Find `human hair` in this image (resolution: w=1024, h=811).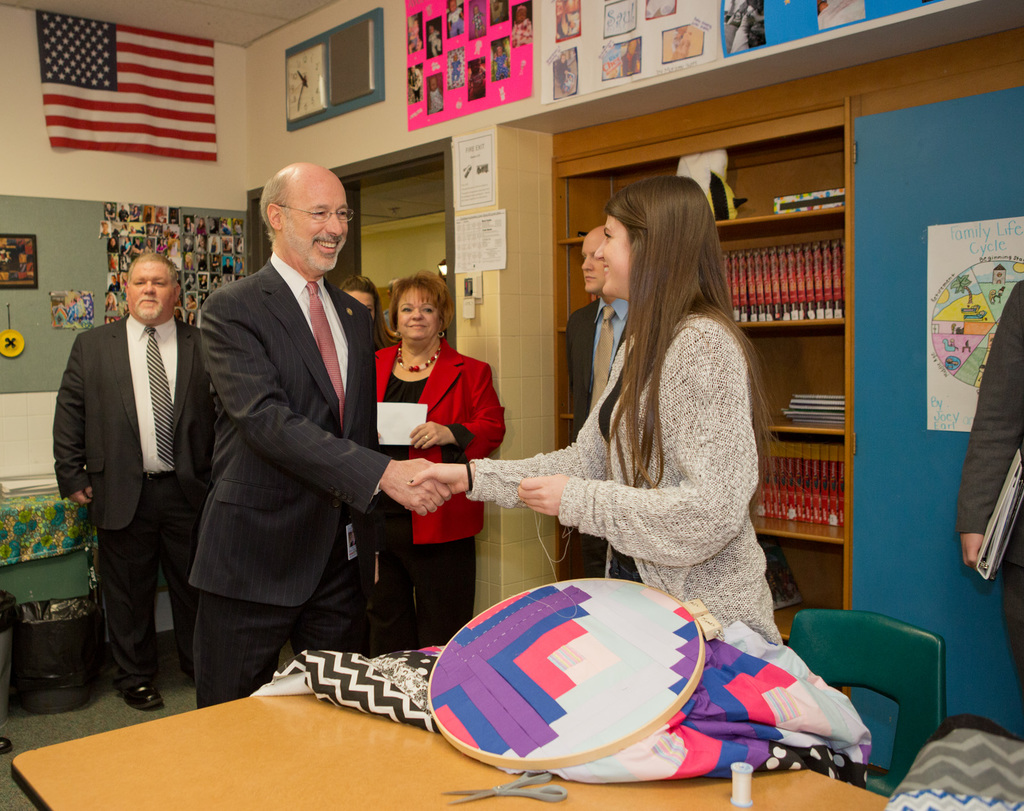
locate(125, 251, 180, 287).
